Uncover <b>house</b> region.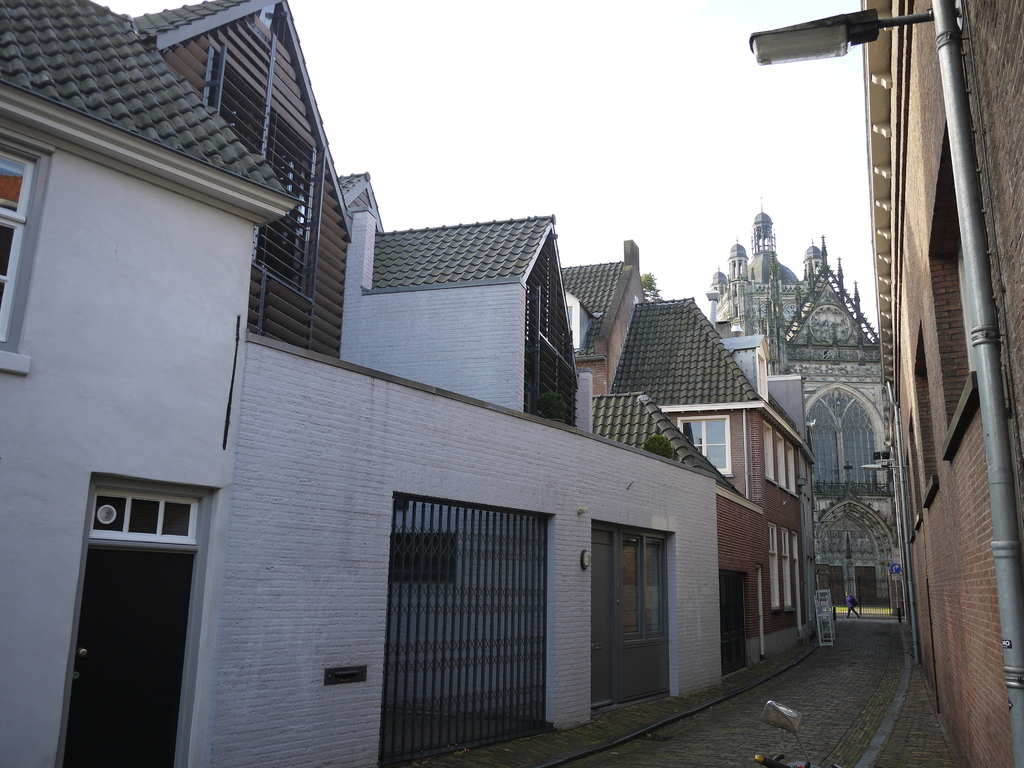
Uncovered: (x1=74, y1=52, x2=862, y2=751).
